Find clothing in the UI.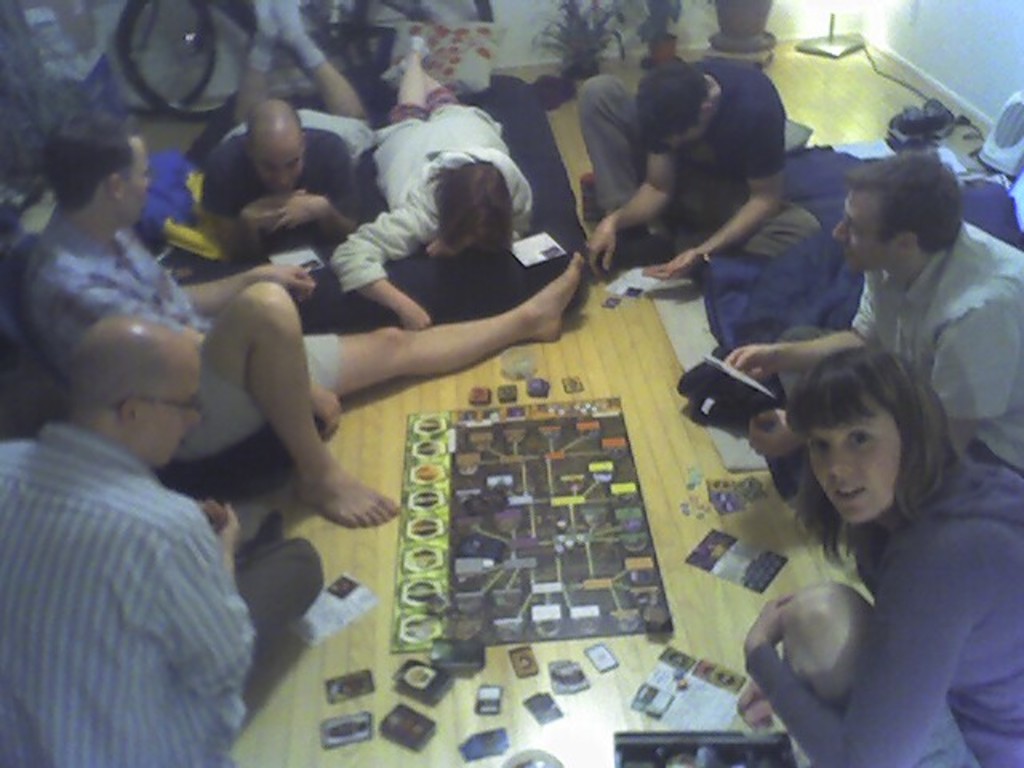
UI element at locate(330, 74, 541, 318).
